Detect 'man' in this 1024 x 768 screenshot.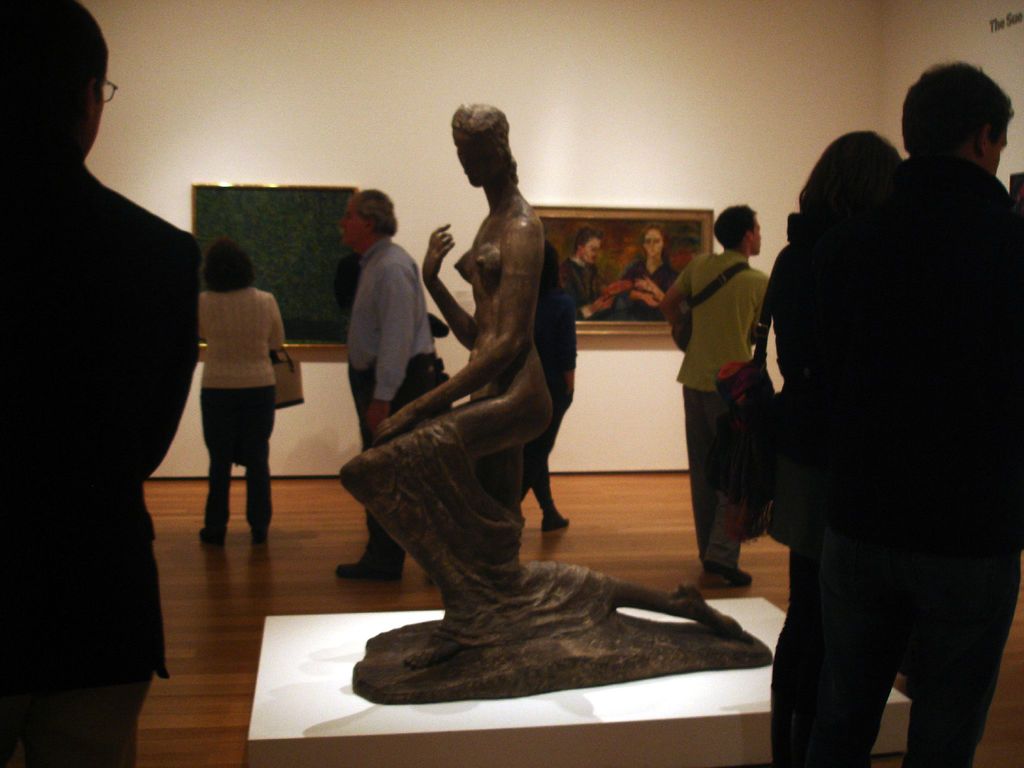
Detection: crop(769, 60, 1023, 767).
